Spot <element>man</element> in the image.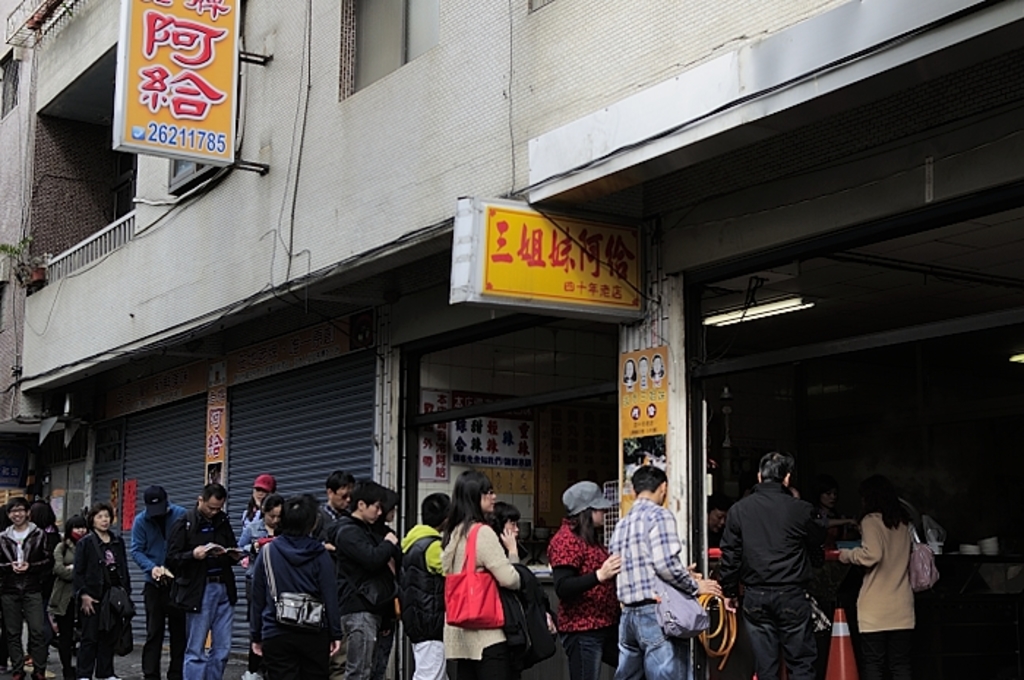
<element>man</element> found at (left=0, top=496, right=50, bottom=679).
